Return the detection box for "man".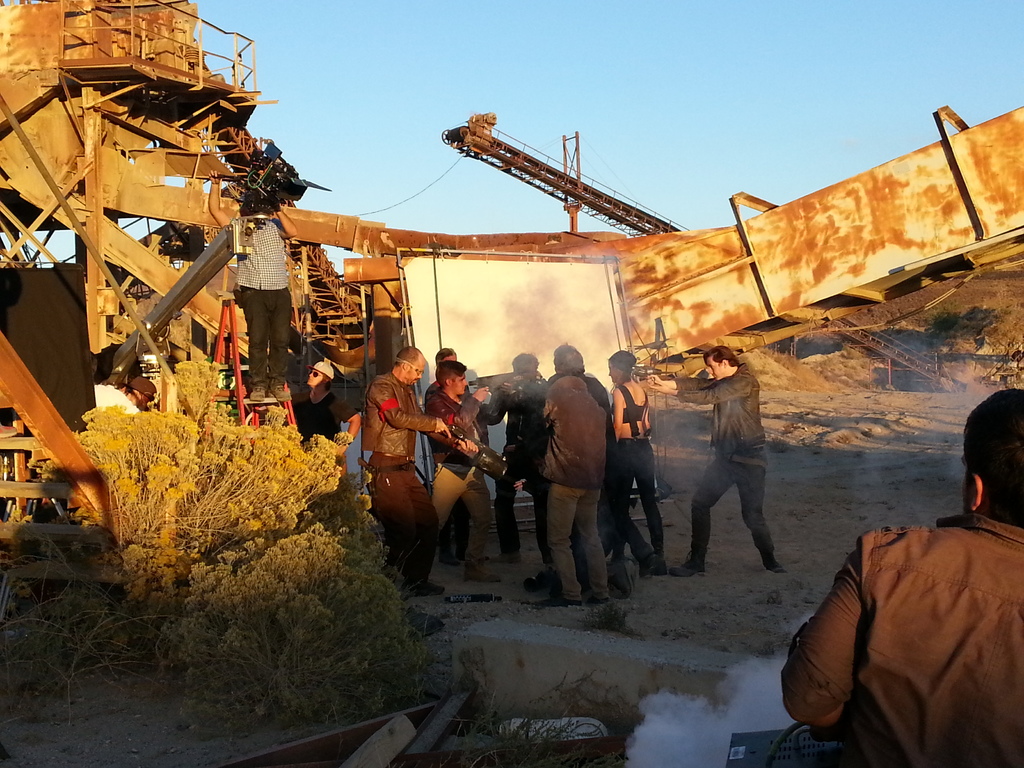
rect(527, 344, 621, 609).
